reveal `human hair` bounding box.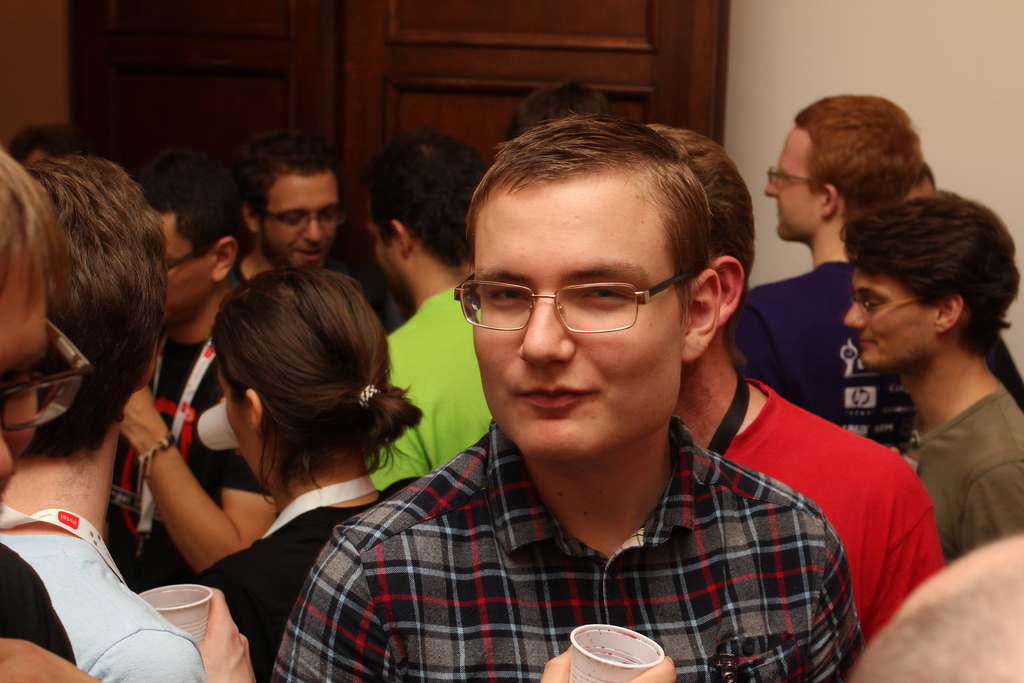
Revealed: (504, 80, 624, 140).
